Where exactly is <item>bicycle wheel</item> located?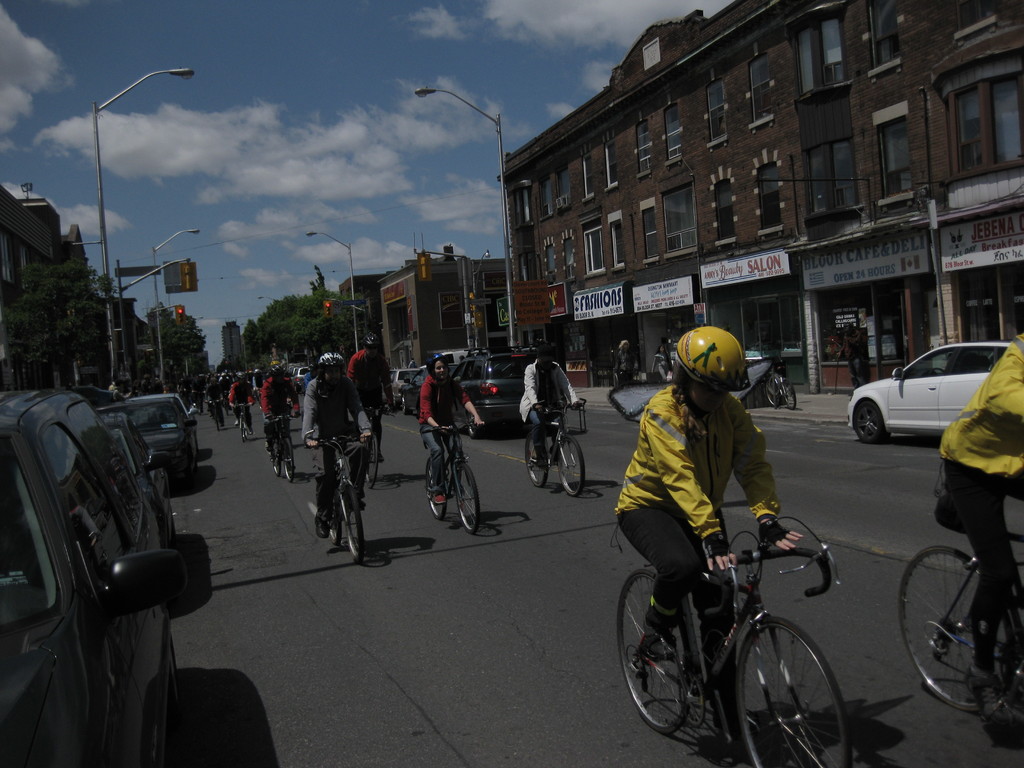
Its bounding box is <bbox>340, 479, 366, 566</bbox>.
